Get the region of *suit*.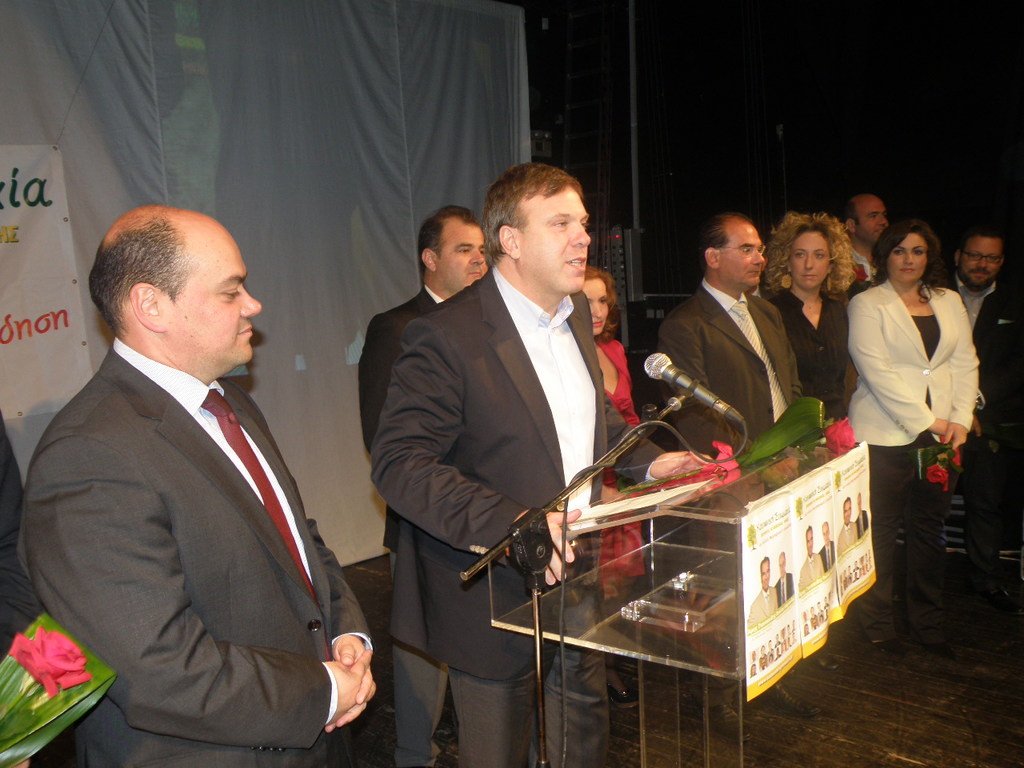
[774, 572, 798, 602].
